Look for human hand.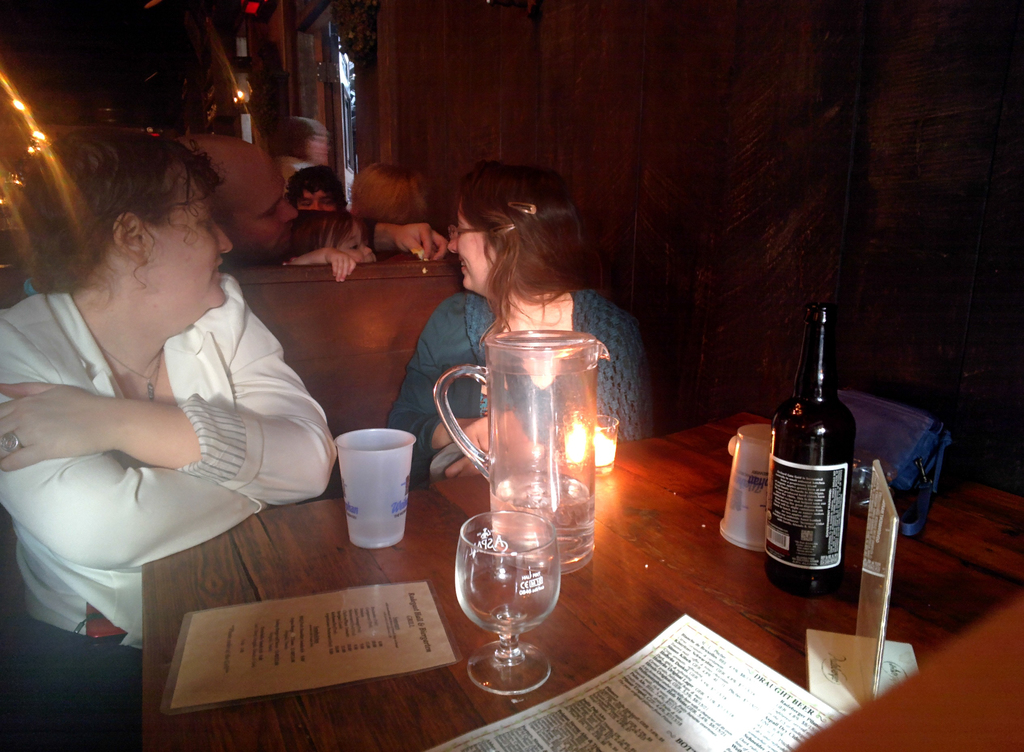
Found: [x1=325, y1=247, x2=358, y2=286].
